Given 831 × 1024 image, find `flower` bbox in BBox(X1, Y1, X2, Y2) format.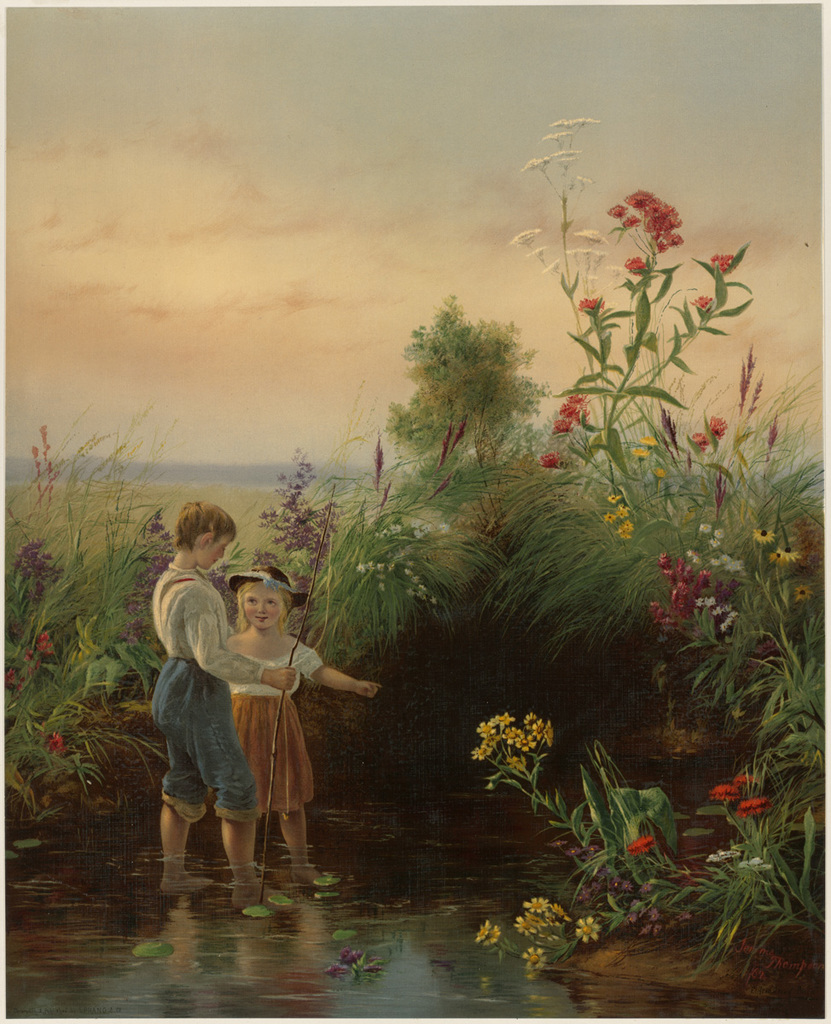
BBox(623, 251, 653, 276).
